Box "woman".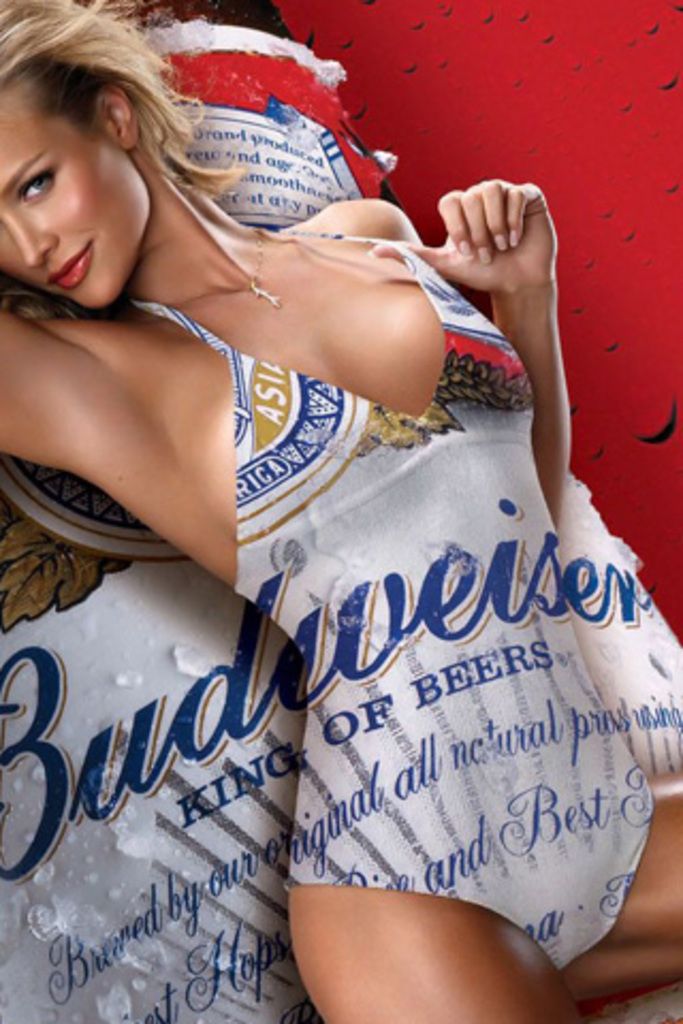
box(38, 13, 653, 973).
